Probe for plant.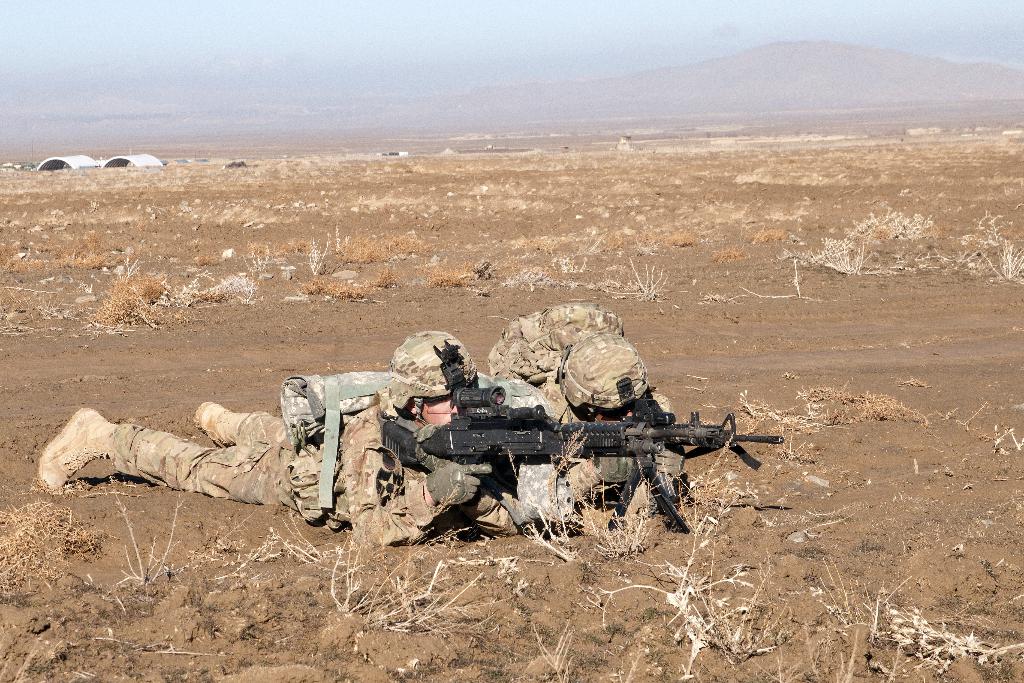
Probe result: <region>715, 248, 740, 265</region>.
